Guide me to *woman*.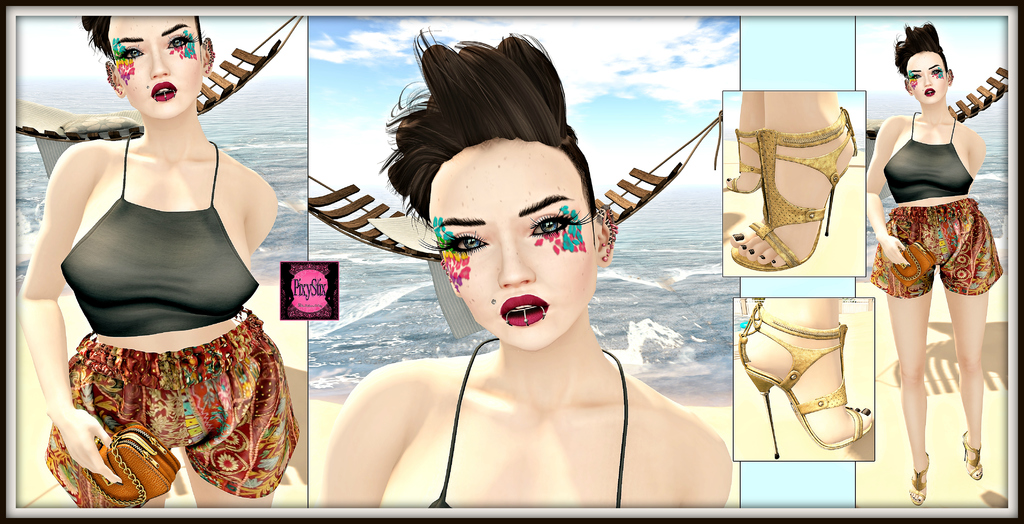
Guidance: pyautogui.locateOnScreen(316, 22, 729, 505).
